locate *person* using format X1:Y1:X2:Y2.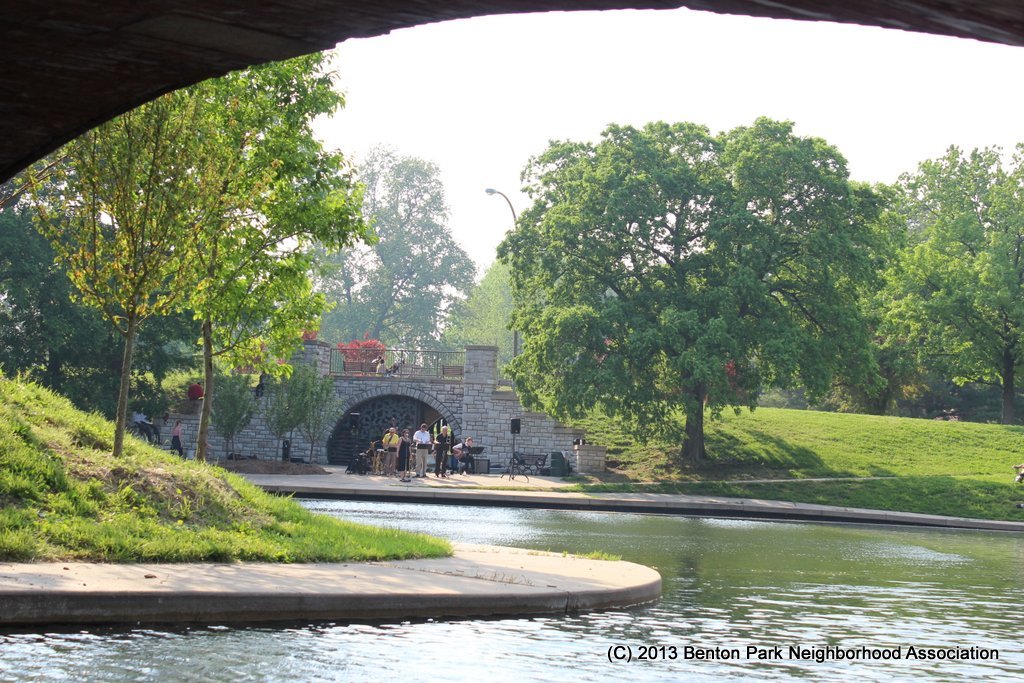
381:422:397:476.
